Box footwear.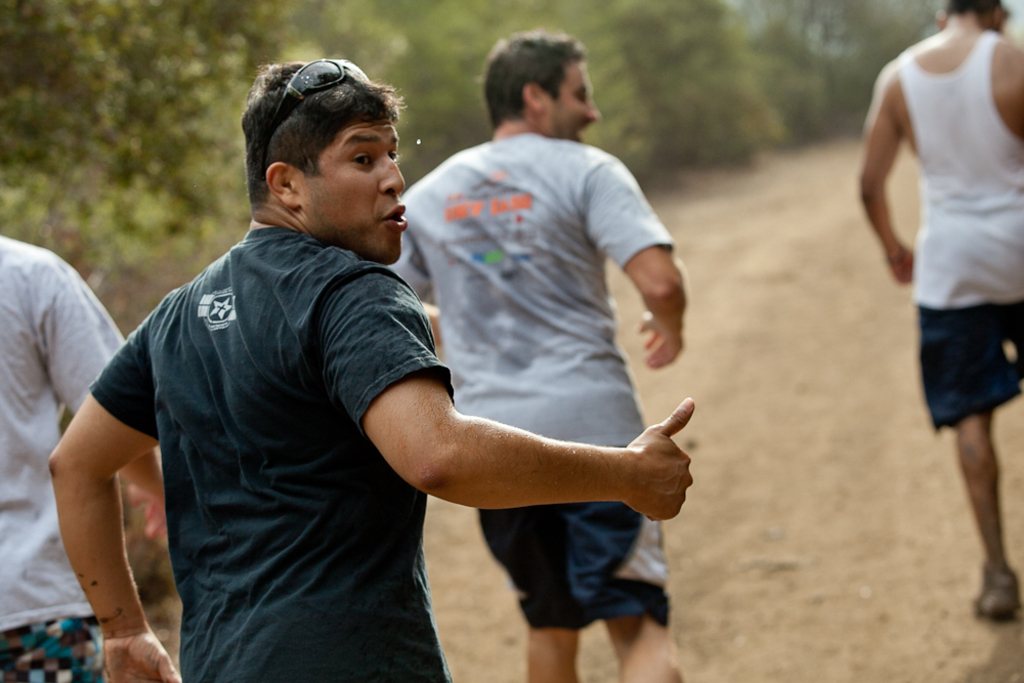
bbox=(972, 557, 1019, 629).
